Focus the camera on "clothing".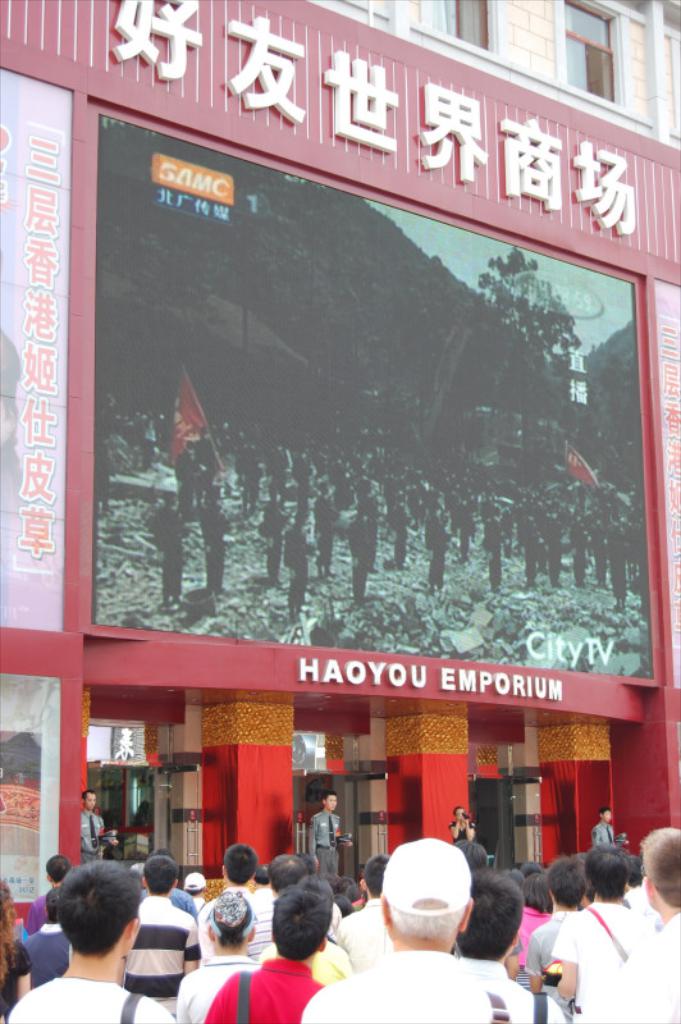
Focus region: x1=205, y1=952, x2=321, y2=1023.
